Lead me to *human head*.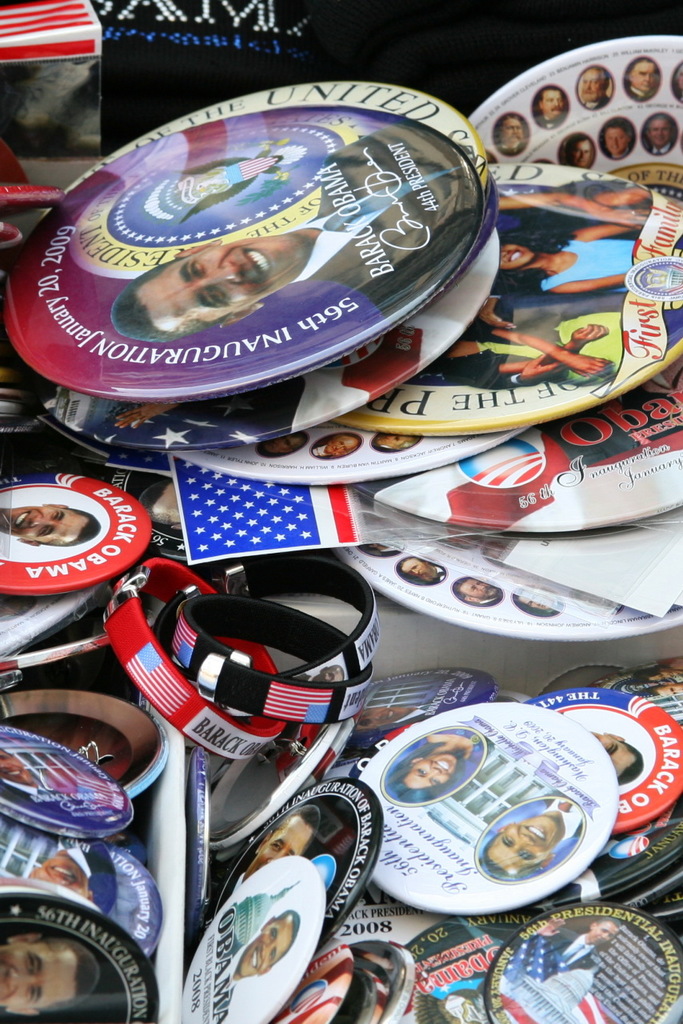
Lead to detection(579, 65, 613, 104).
